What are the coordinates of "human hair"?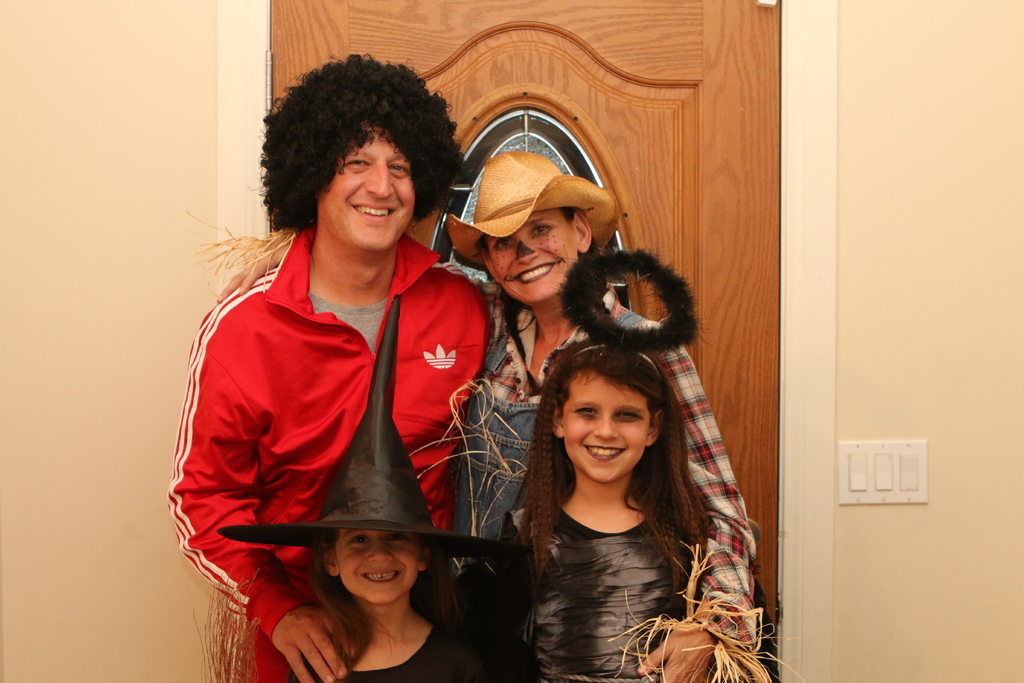
261:50:468:235.
